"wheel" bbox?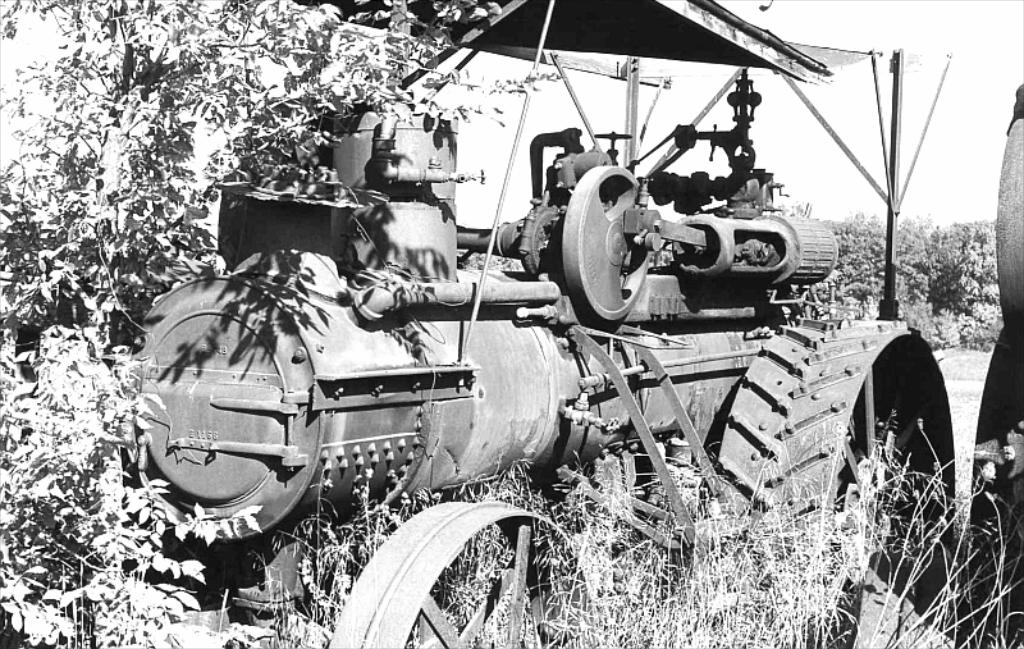
detection(703, 310, 961, 648)
